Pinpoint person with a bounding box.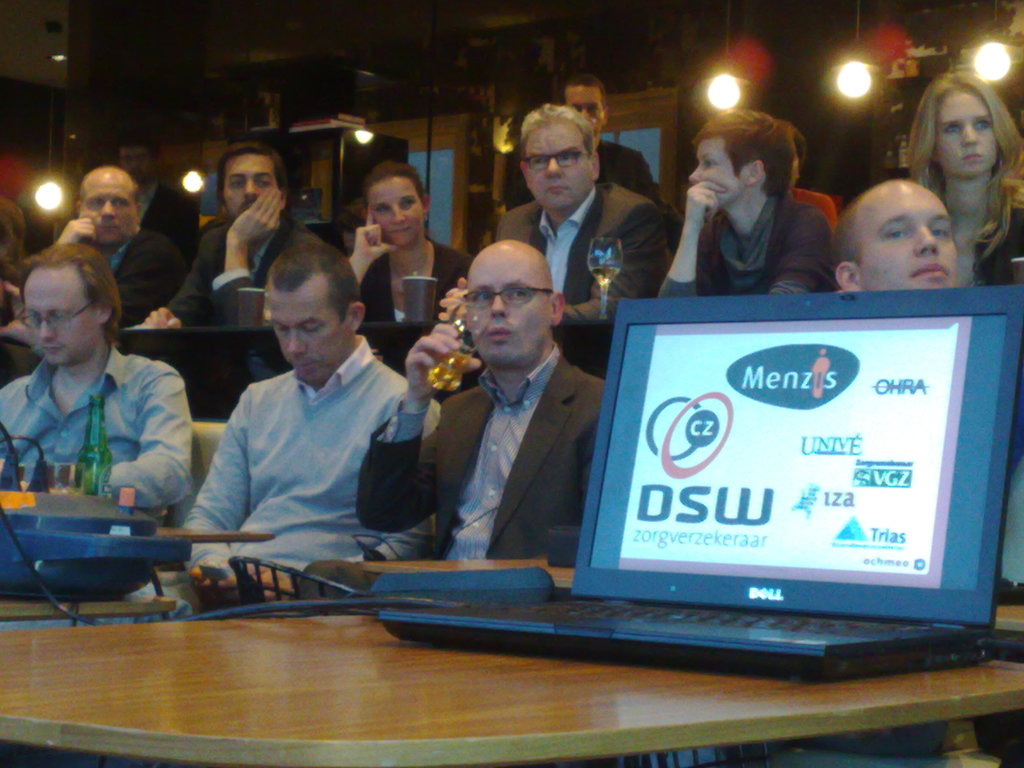
box(900, 65, 1023, 291).
